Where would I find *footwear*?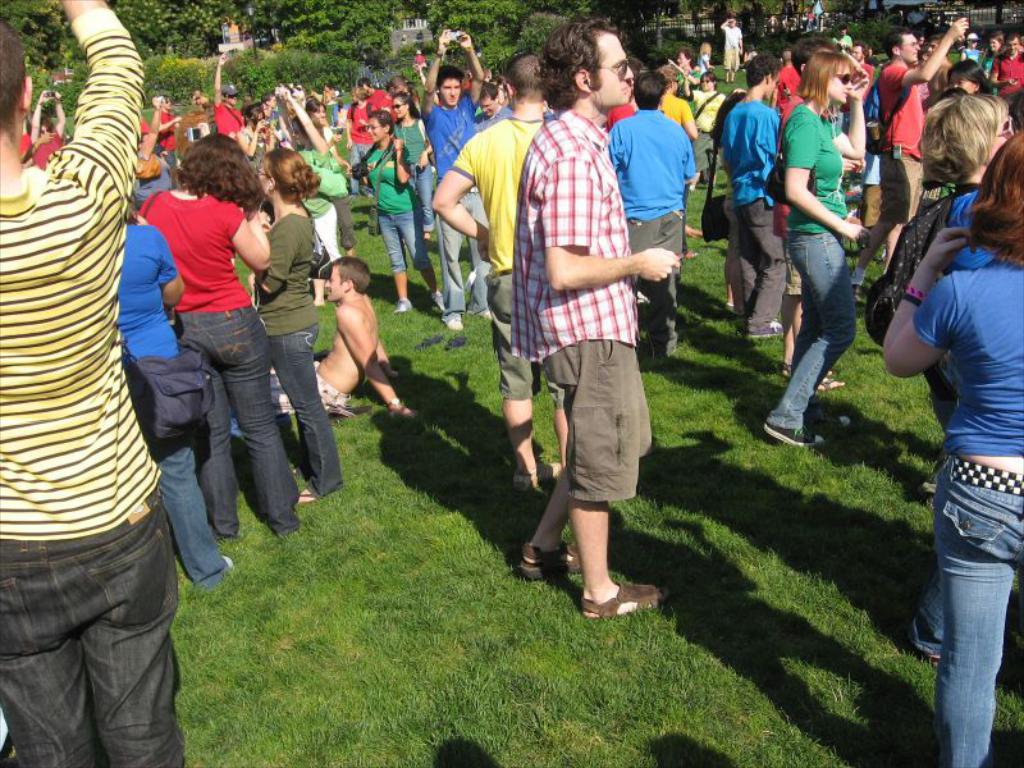
At x1=223 y1=554 x2=233 y2=568.
